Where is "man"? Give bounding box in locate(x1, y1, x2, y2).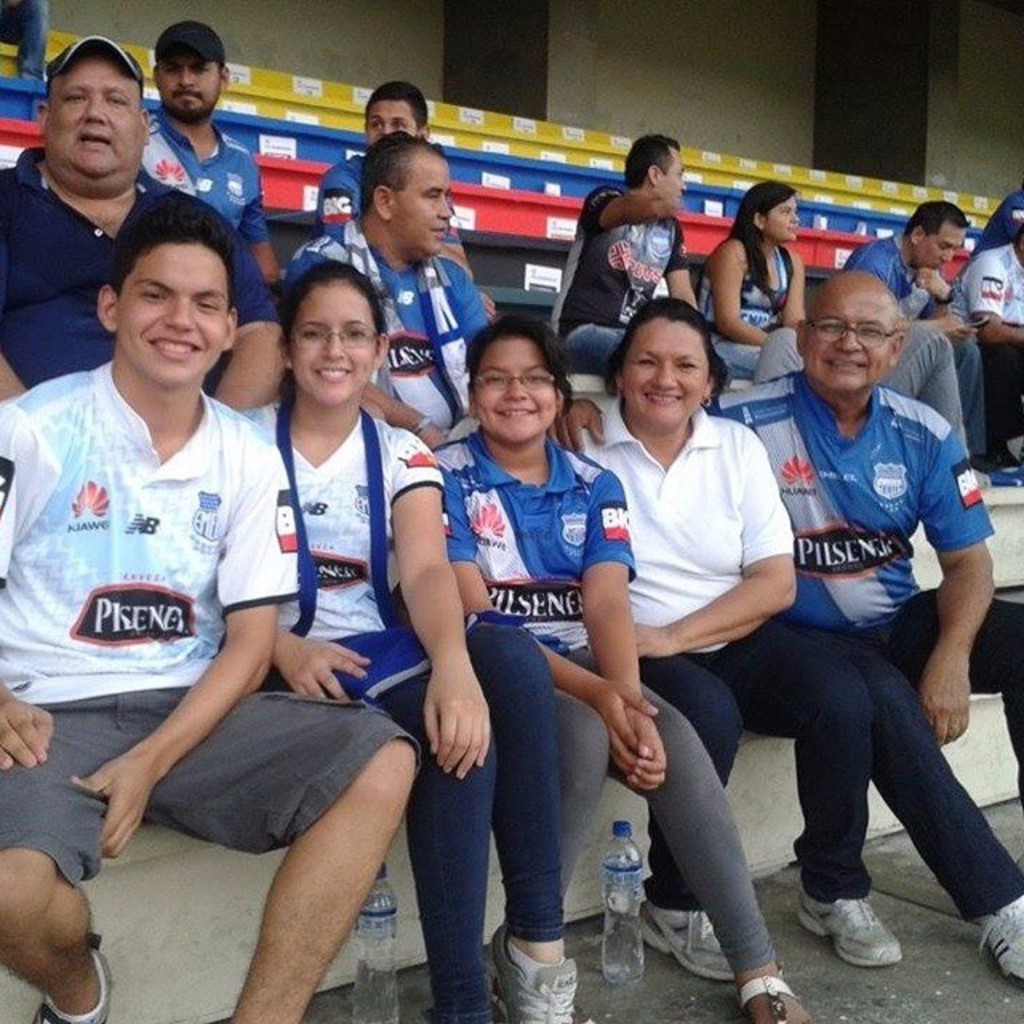
locate(133, 18, 283, 282).
